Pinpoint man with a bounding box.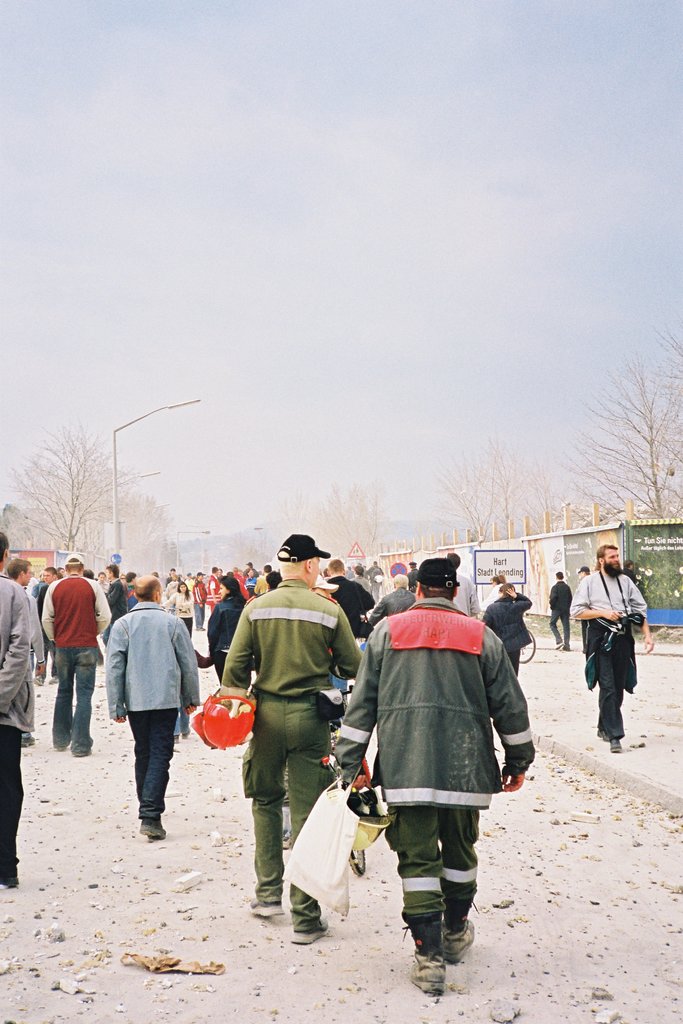
(546, 573, 572, 646).
